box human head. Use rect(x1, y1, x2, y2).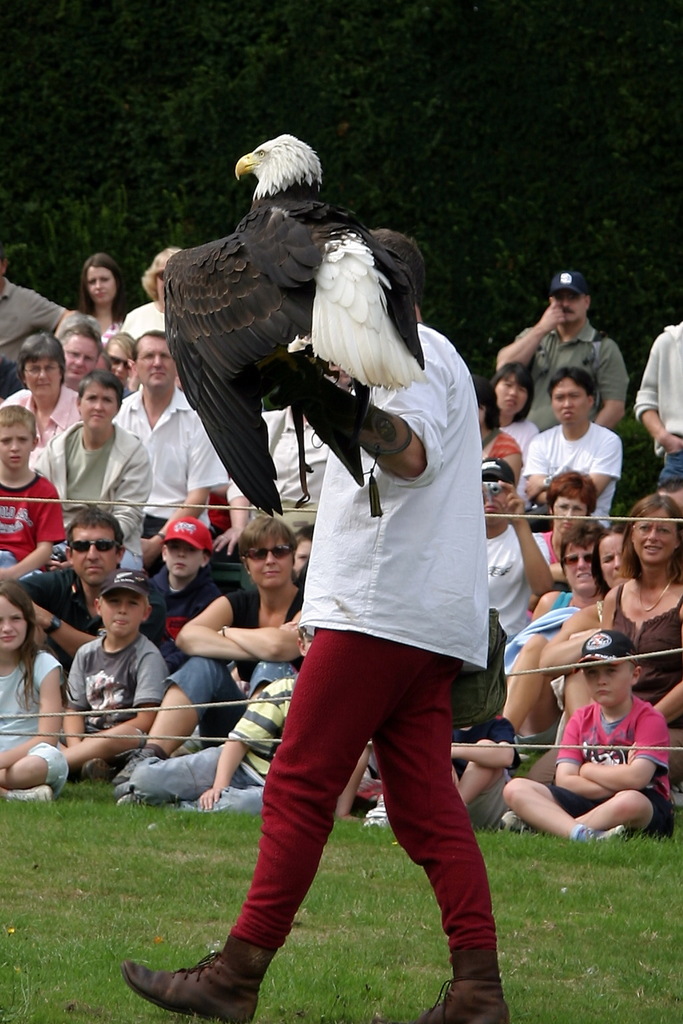
rect(549, 467, 598, 538).
